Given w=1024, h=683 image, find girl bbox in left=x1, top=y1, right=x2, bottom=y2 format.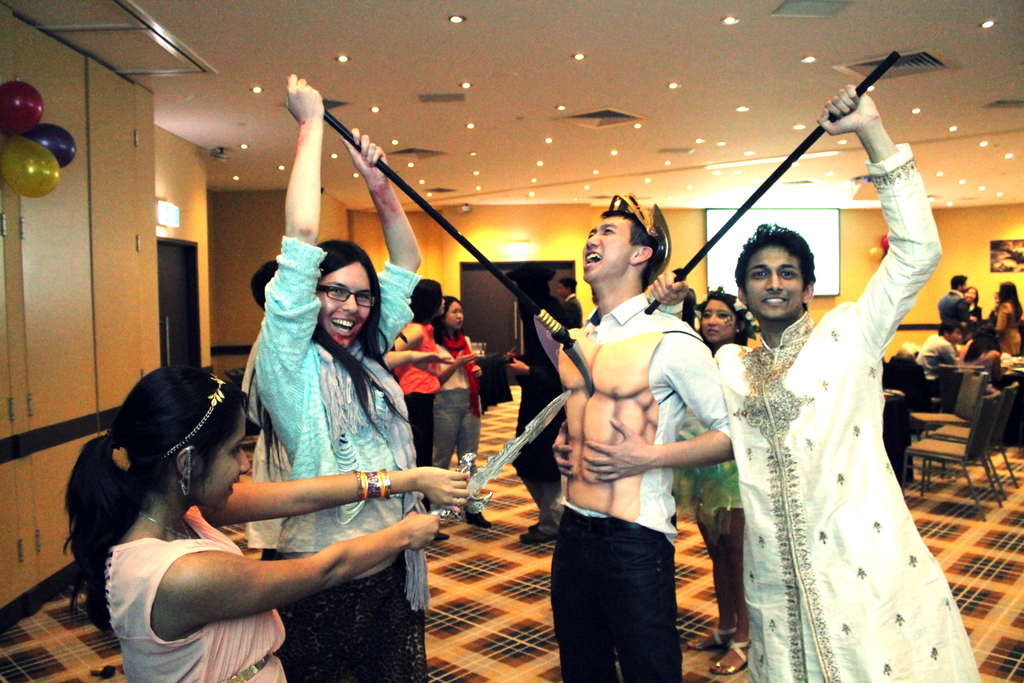
left=63, top=362, right=467, bottom=682.
